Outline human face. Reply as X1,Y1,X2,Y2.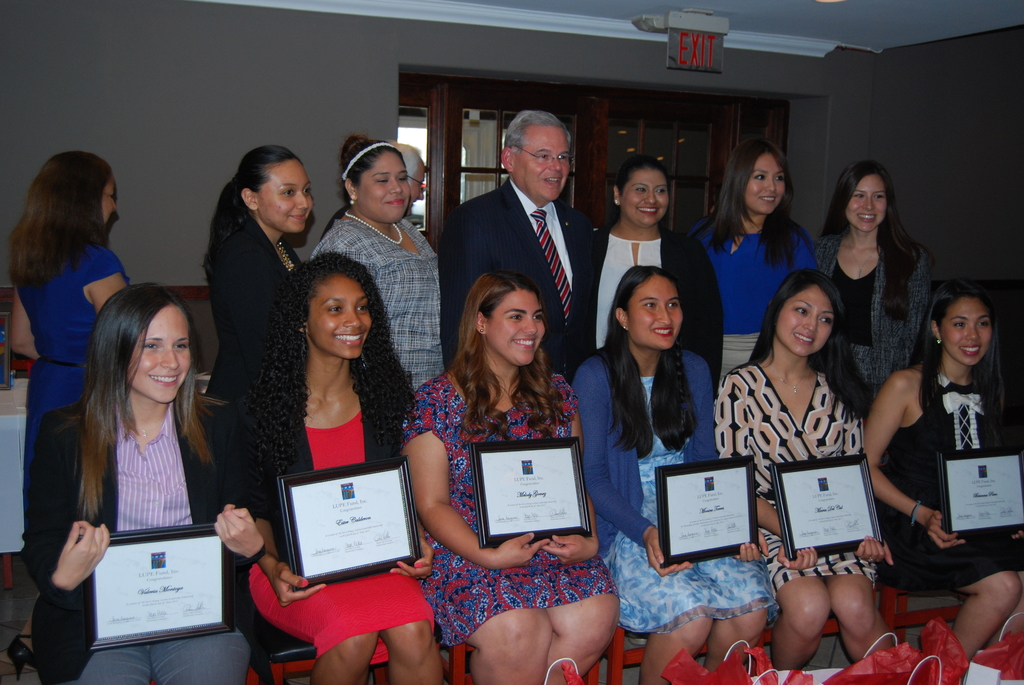
744,151,783,212.
